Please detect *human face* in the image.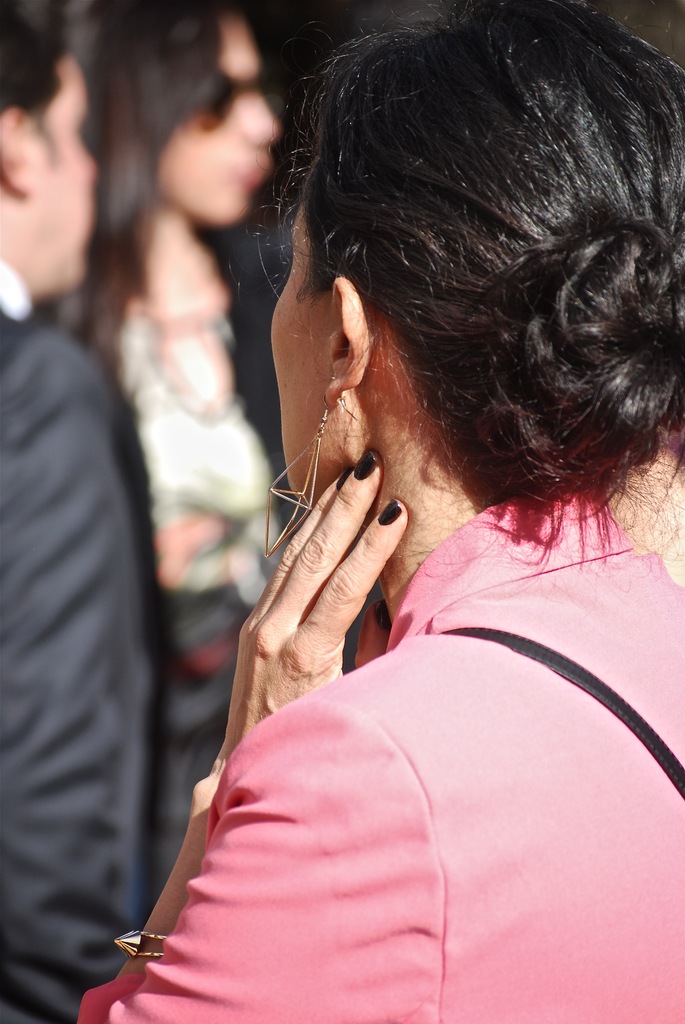
crop(20, 54, 104, 292).
